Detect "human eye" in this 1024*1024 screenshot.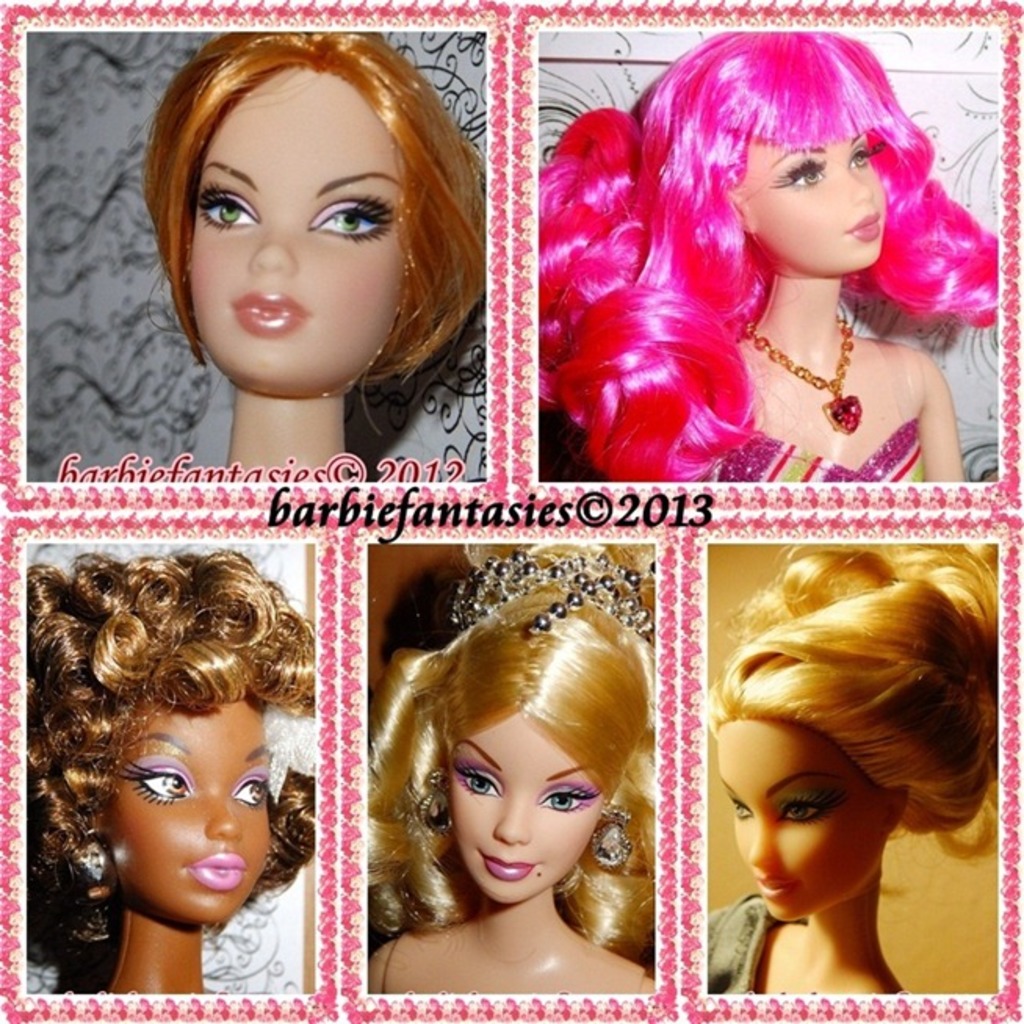
Detection: (116,761,196,808).
